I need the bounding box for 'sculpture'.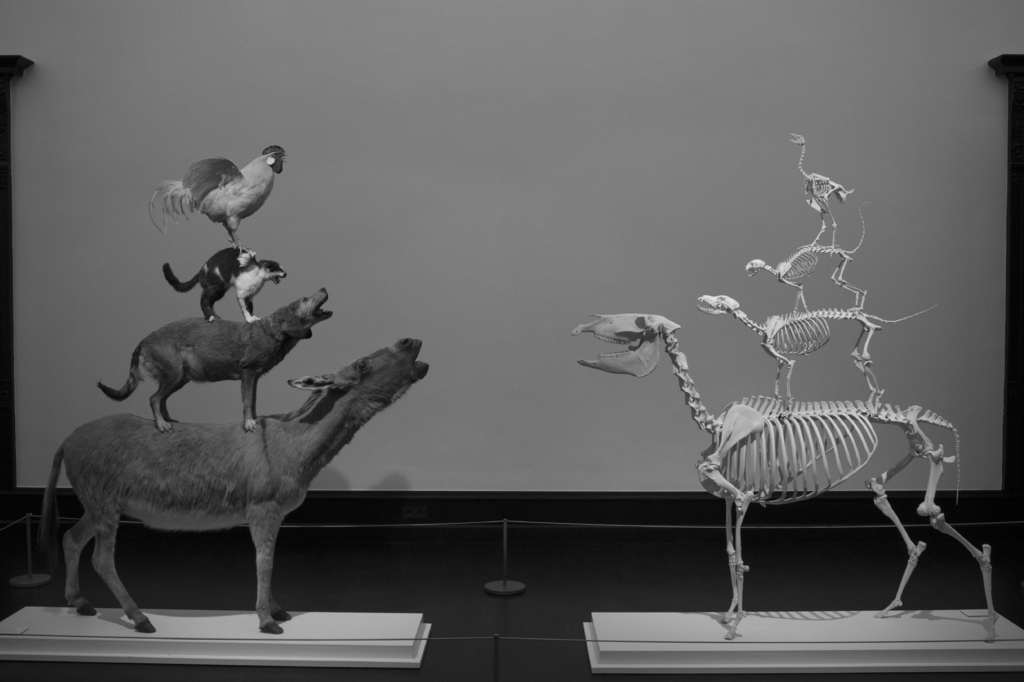
Here it is: <box>38,145,429,634</box>.
